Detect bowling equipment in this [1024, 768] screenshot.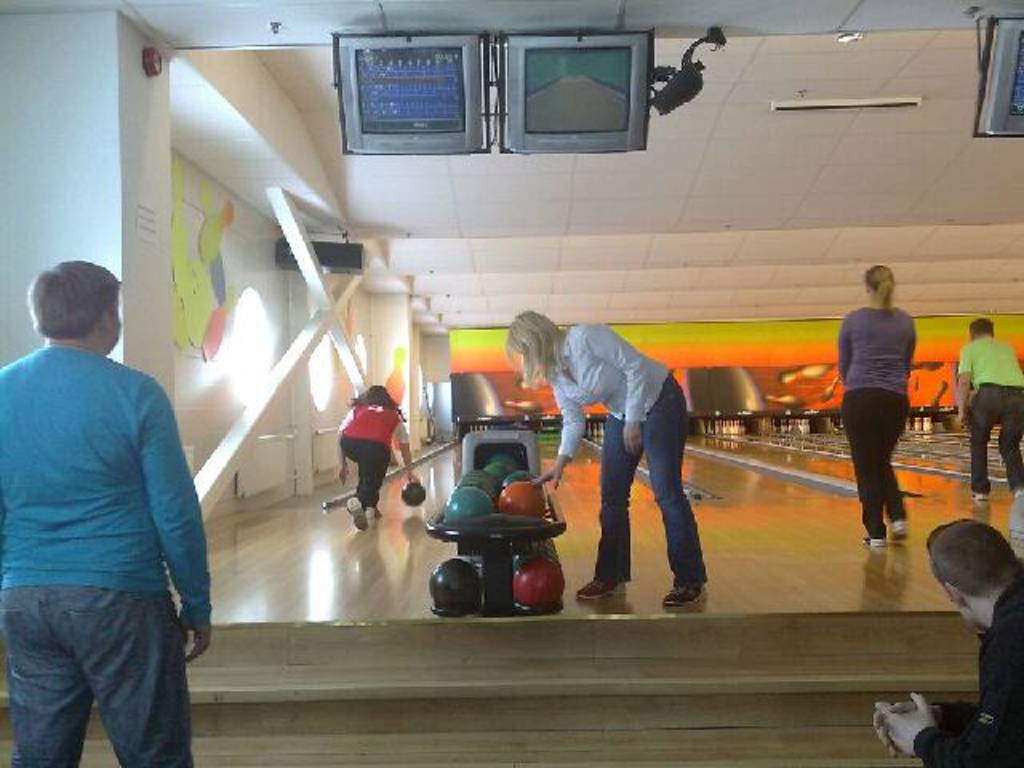
Detection: BBox(506, 550, 568, 618).
